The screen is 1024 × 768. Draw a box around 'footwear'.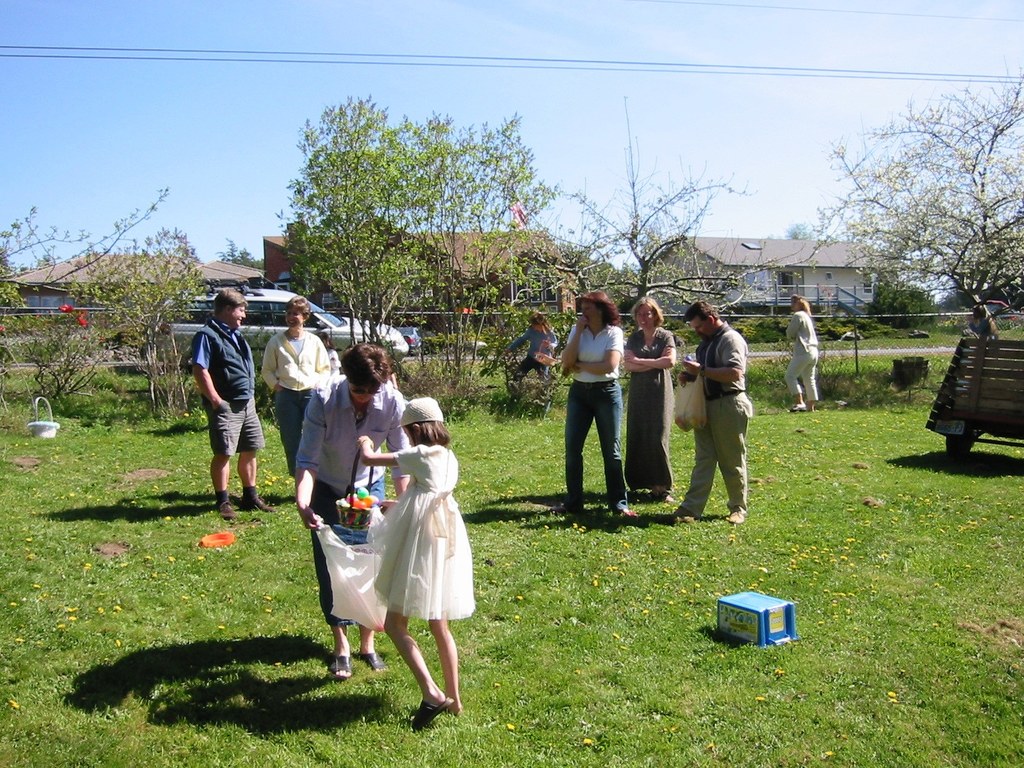
x1=361, y1=648, x2=390, y2=677.
